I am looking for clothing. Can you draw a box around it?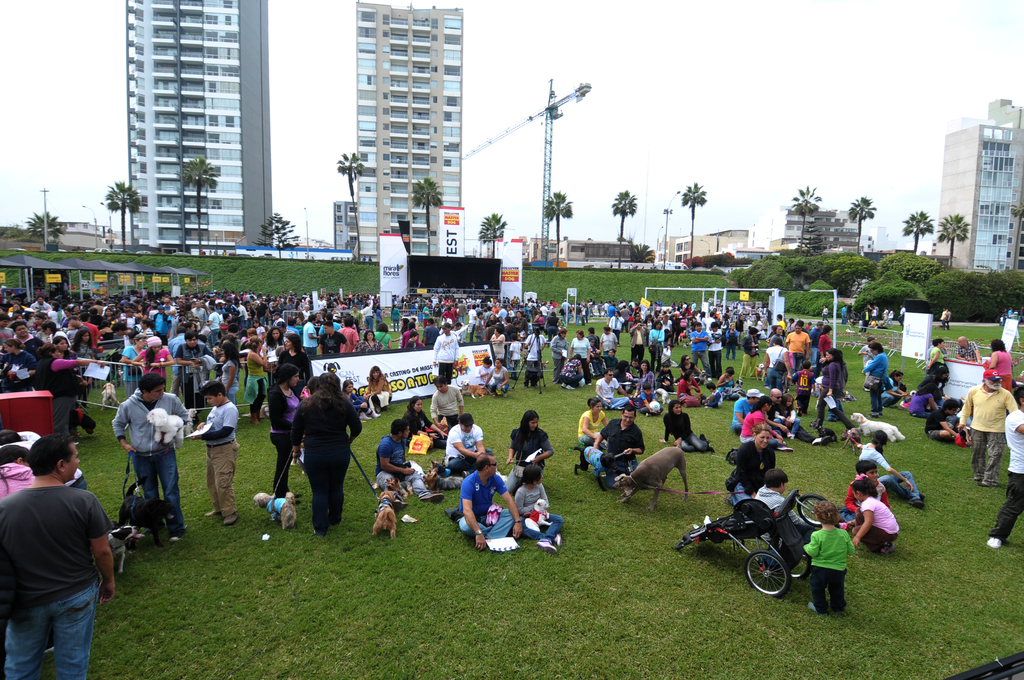
Sure, the bounding box is box=[177, 341, 215, 394].
